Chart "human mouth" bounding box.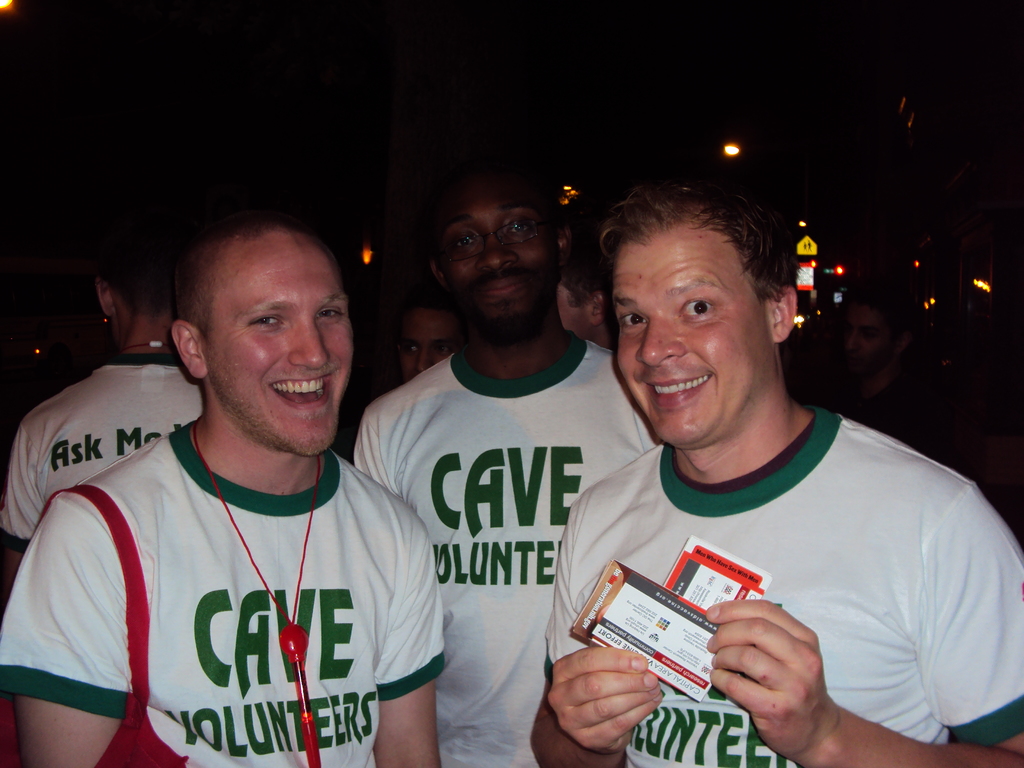
Charted: [272,374,335,408].
